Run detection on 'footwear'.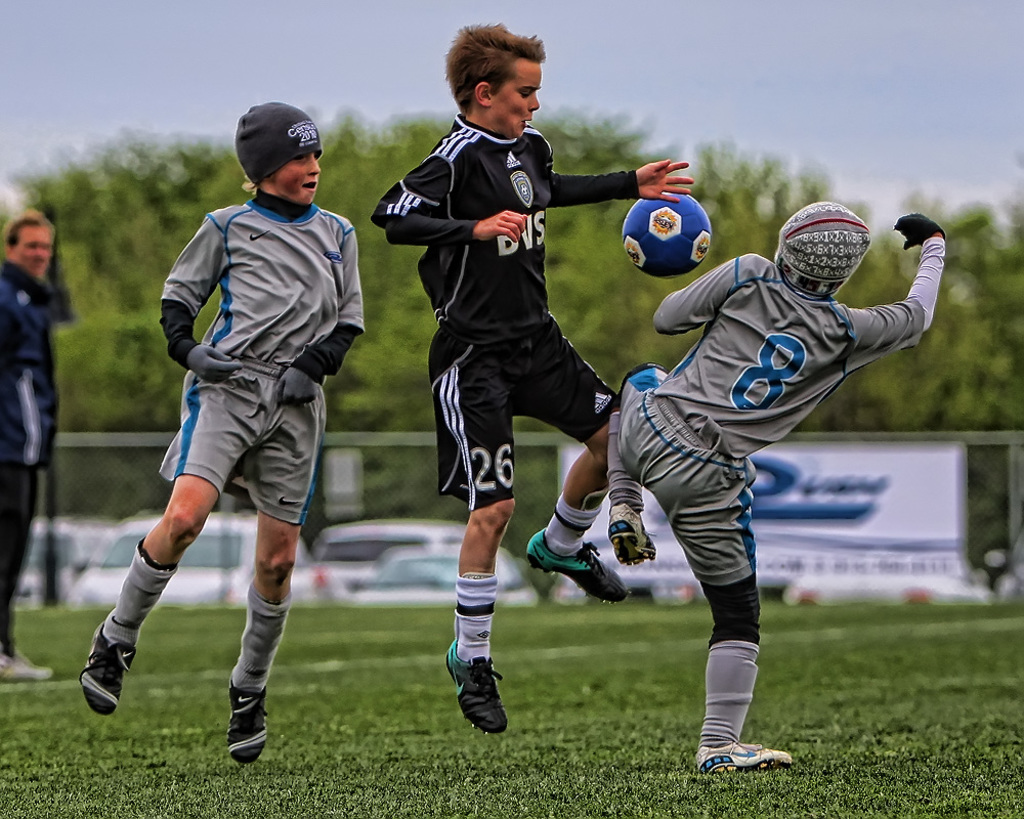
Result: 59 629 128 724.
